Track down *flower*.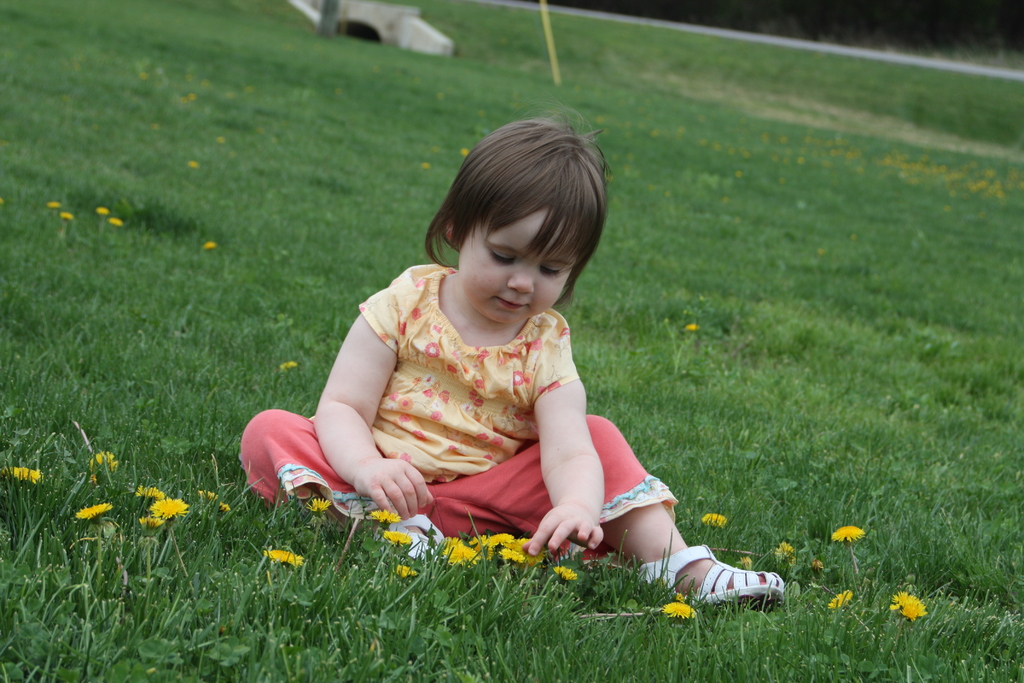
Tracked to l=829, t=523, r=867, b=540.
